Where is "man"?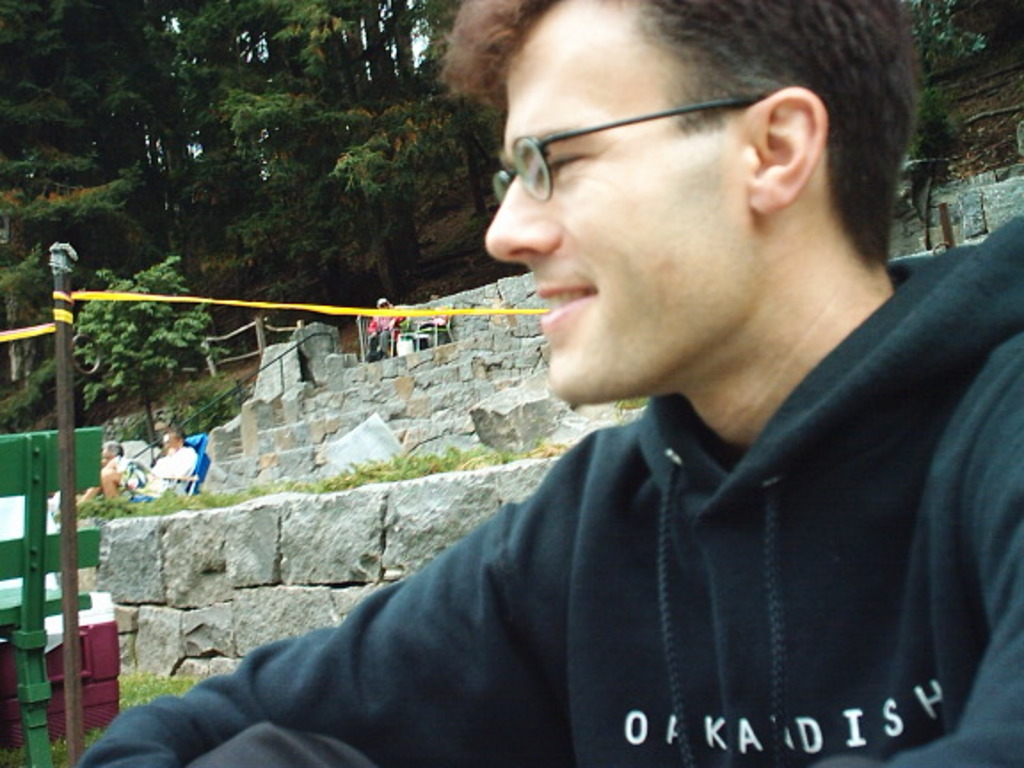
(103,430,208,498).
